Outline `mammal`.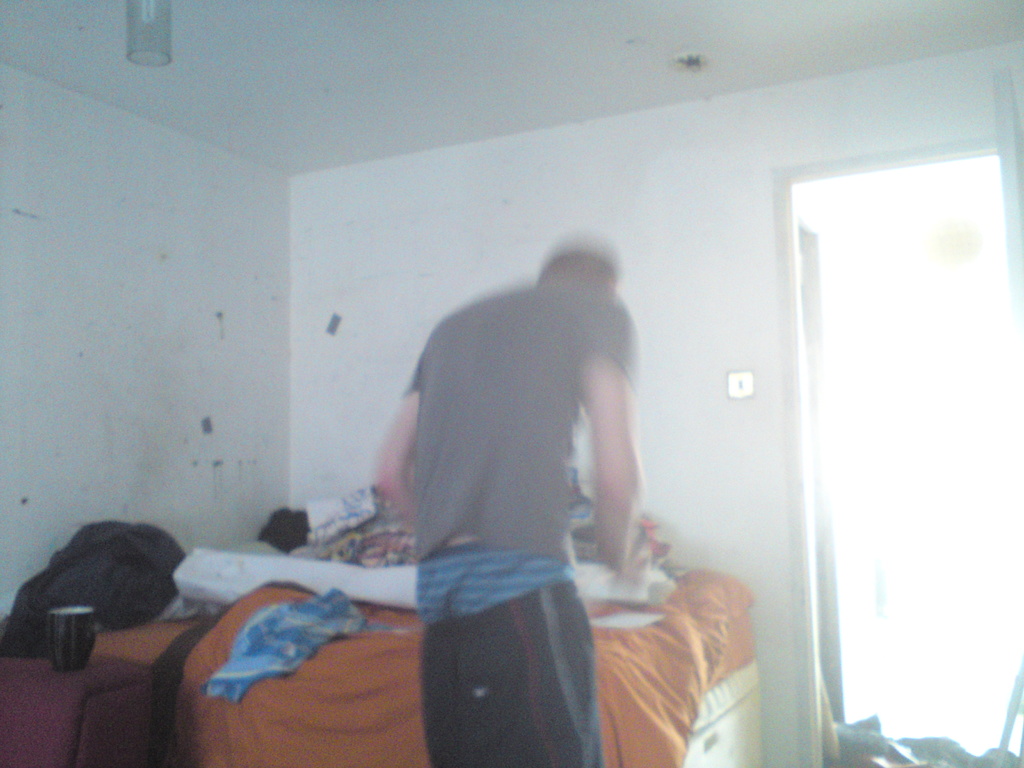
Outline: bbox=(342, 207, 679, 735).
